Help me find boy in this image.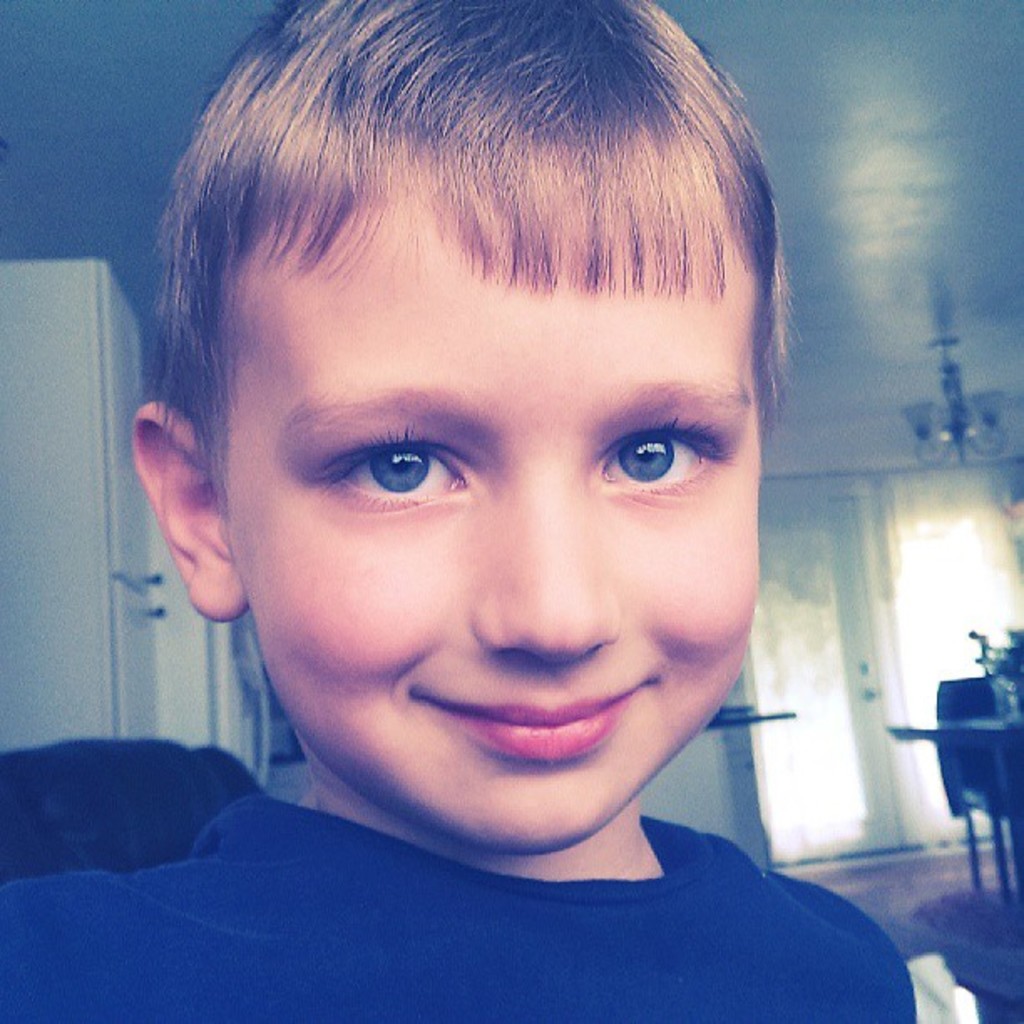
Found it: [2,0,922,1022].
